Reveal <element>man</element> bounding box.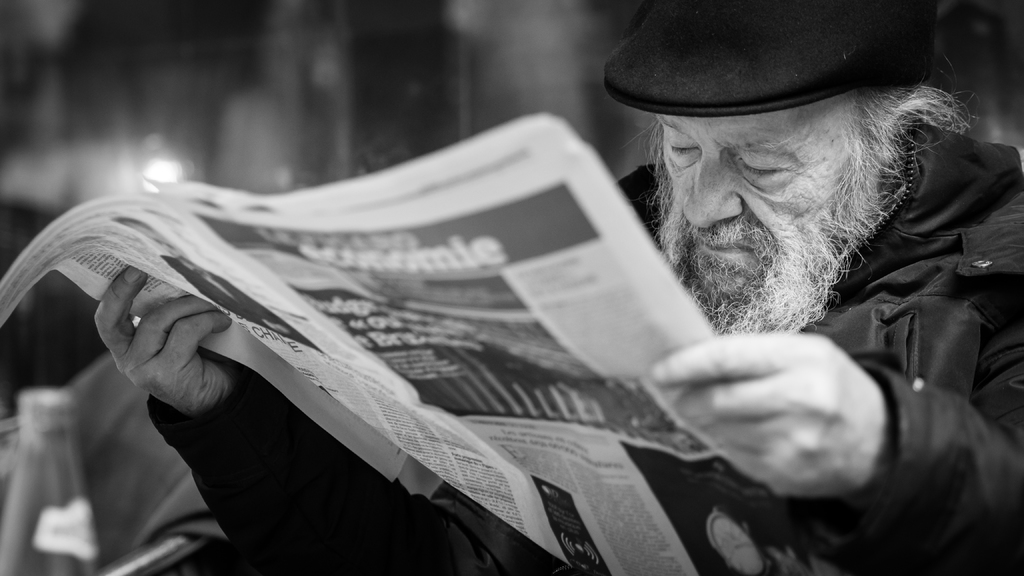
Revealed: BBox(3, 1, 1022, 575).
